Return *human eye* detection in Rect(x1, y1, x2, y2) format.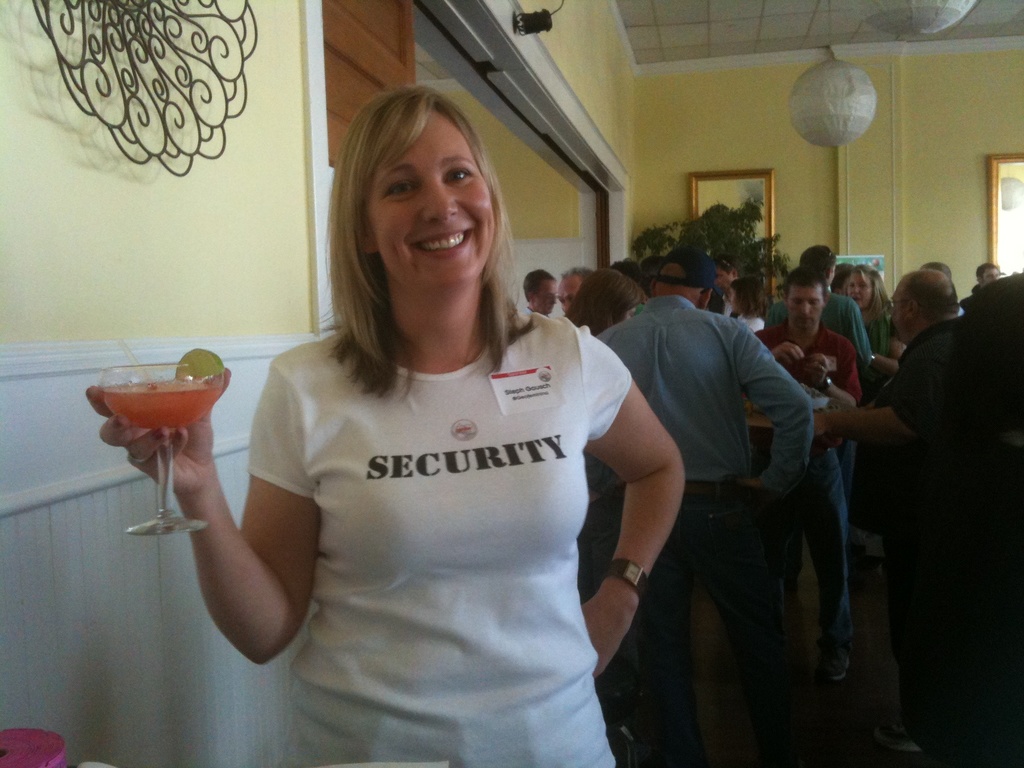
Rect(860, 282, 867, 289).
